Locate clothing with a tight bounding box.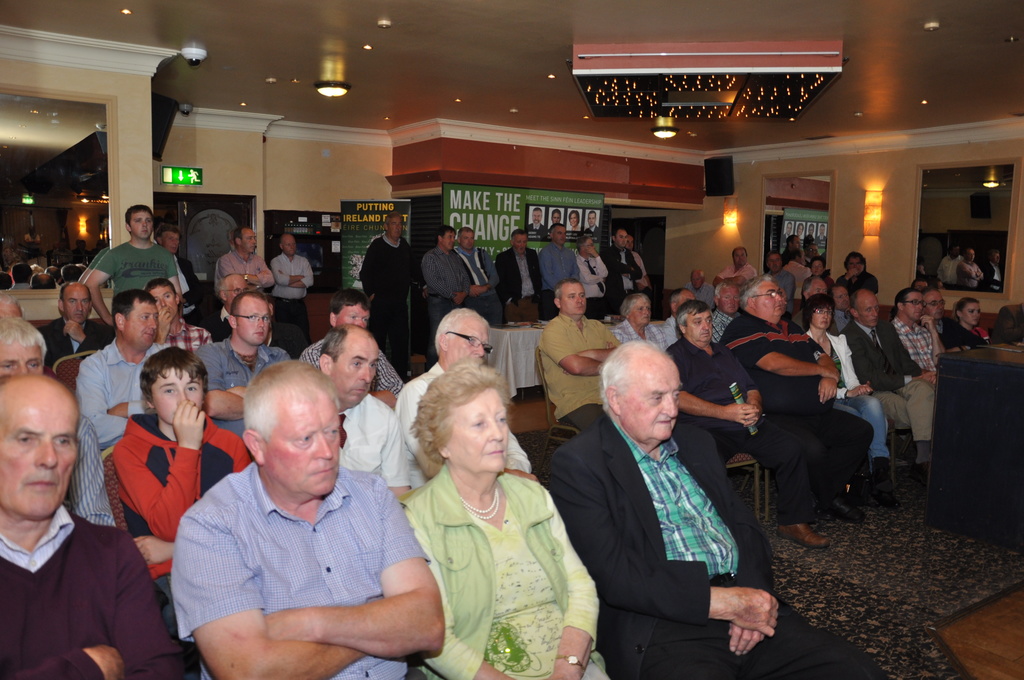
(x1=212, y1=247, x2=270, y2=295).
